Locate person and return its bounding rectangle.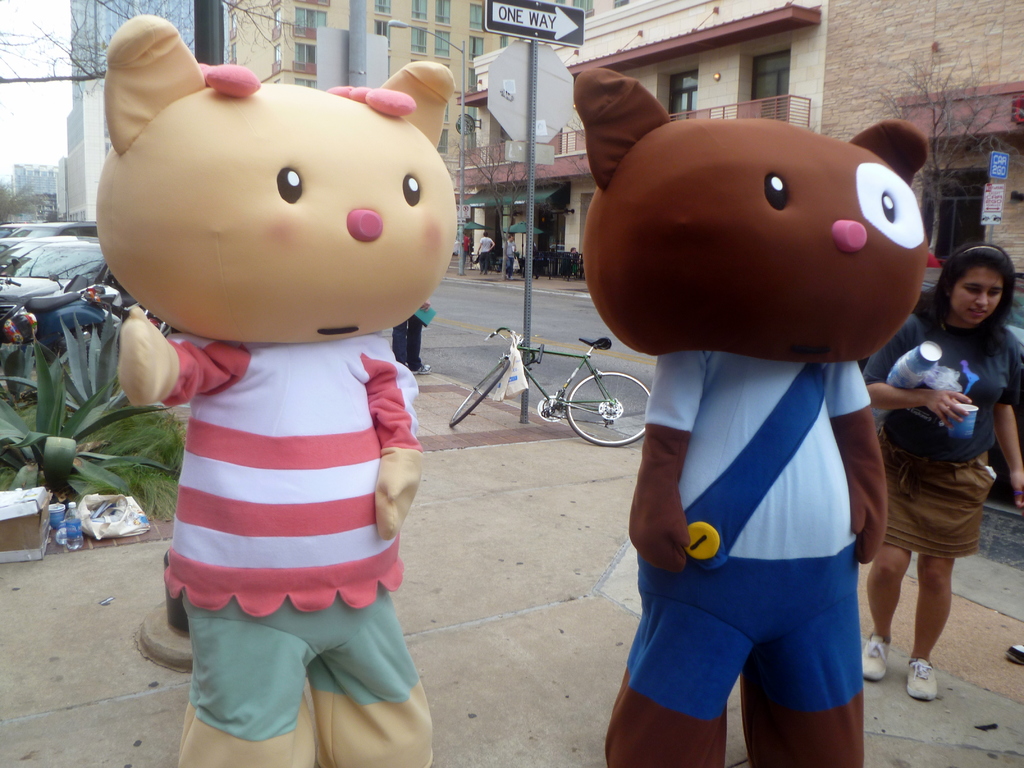
pyautogui.locateOnScreen(92, 12, 452, 767).
